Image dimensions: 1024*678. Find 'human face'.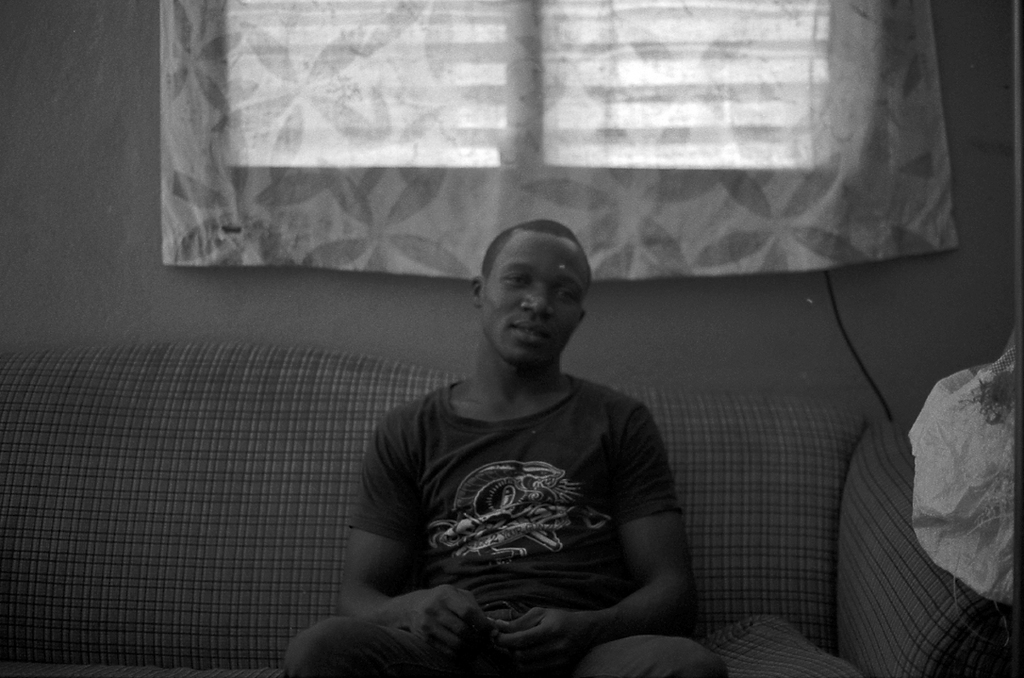
select_region(481, 230, 591, 362).
